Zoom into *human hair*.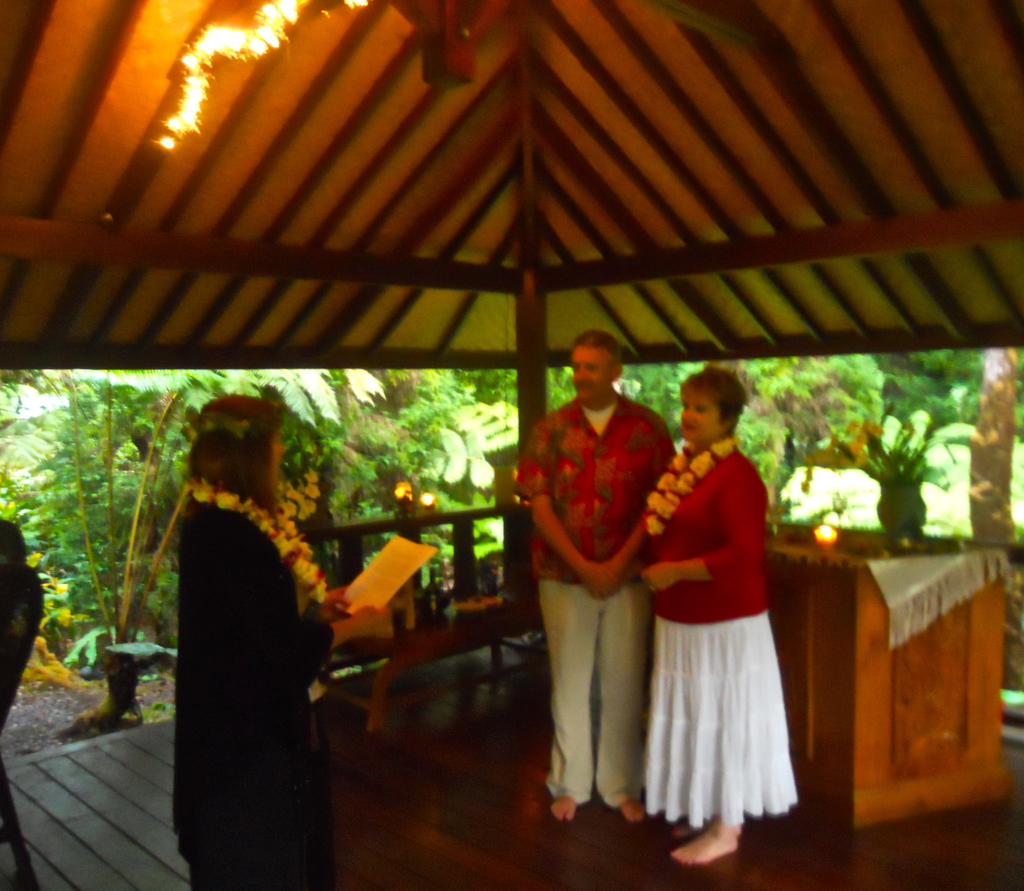
Zoom target: box=[570, 329, 625, 358].
